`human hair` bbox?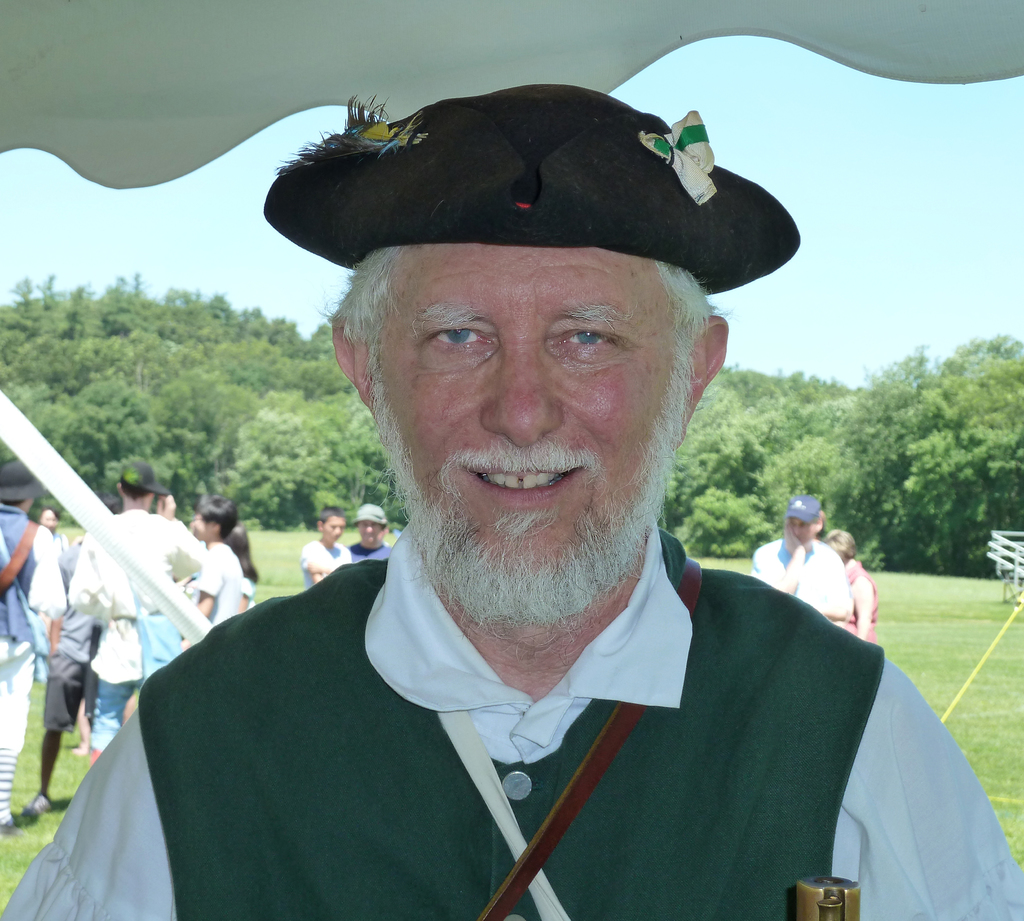
bbox(198, 496, 237, 542)
